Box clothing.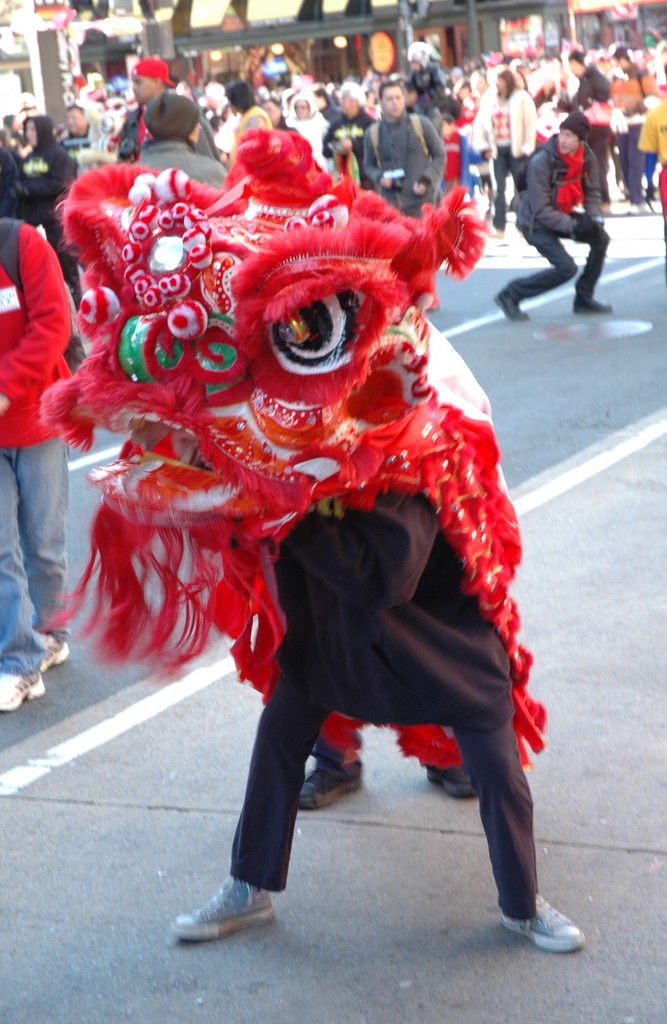
bbox(230, 108, 270, 137).
